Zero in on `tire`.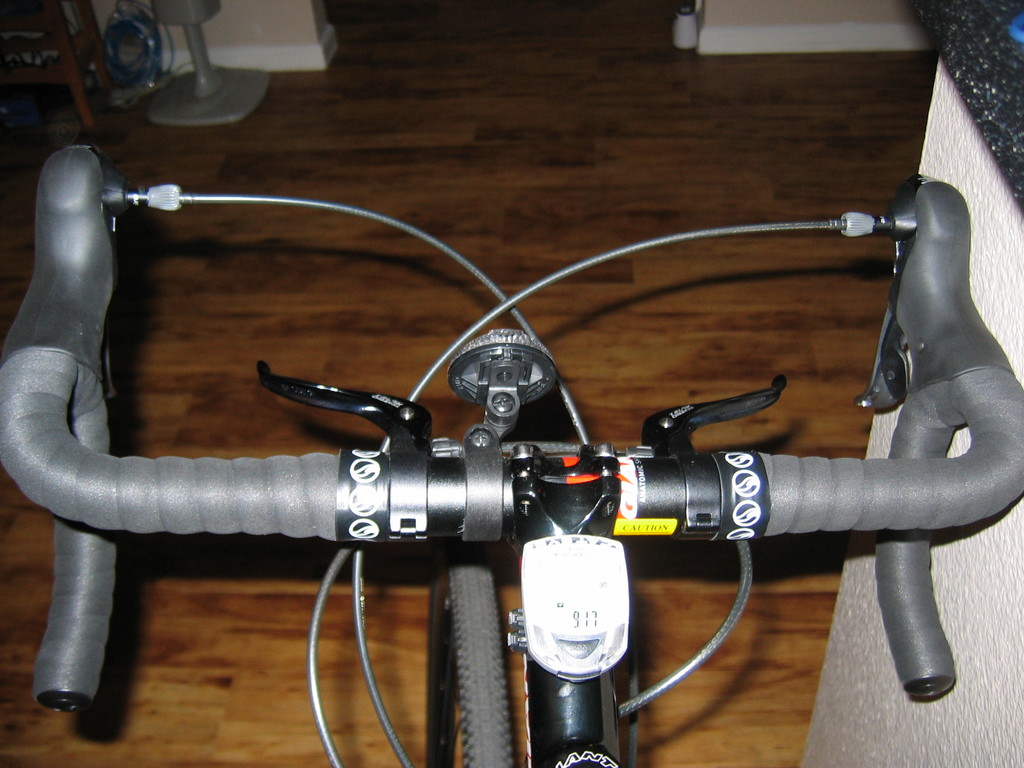
Zeroed in: {"left": 425, "top": 538, "right": 518, "bottom": 766}.
